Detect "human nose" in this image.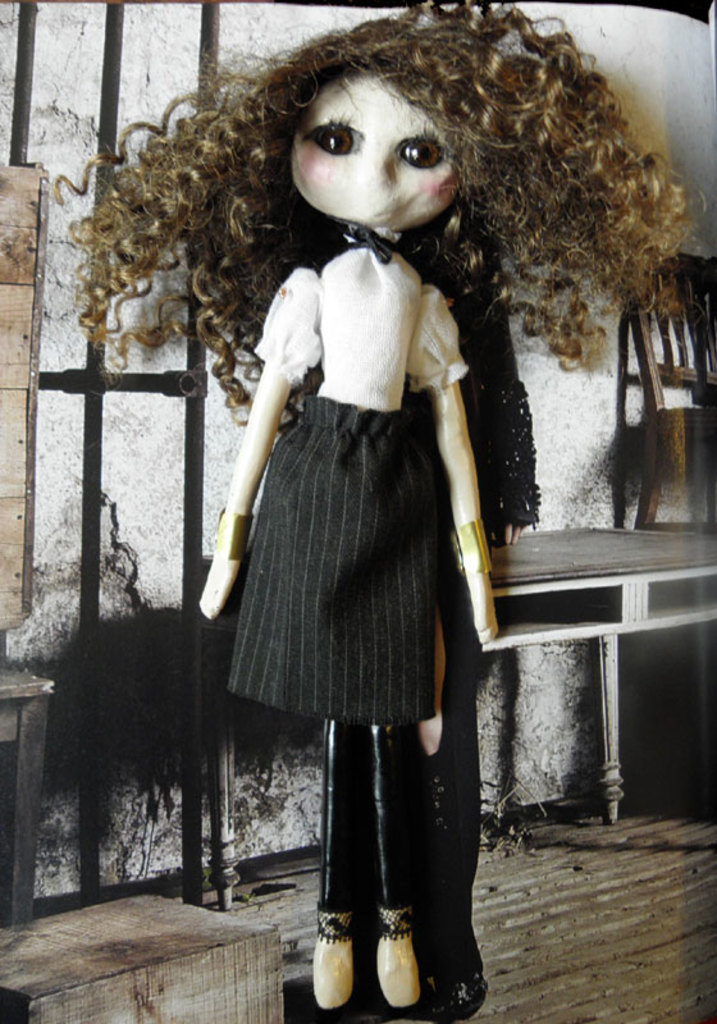
Detection: l=358, t=138, r=394, b=184.
